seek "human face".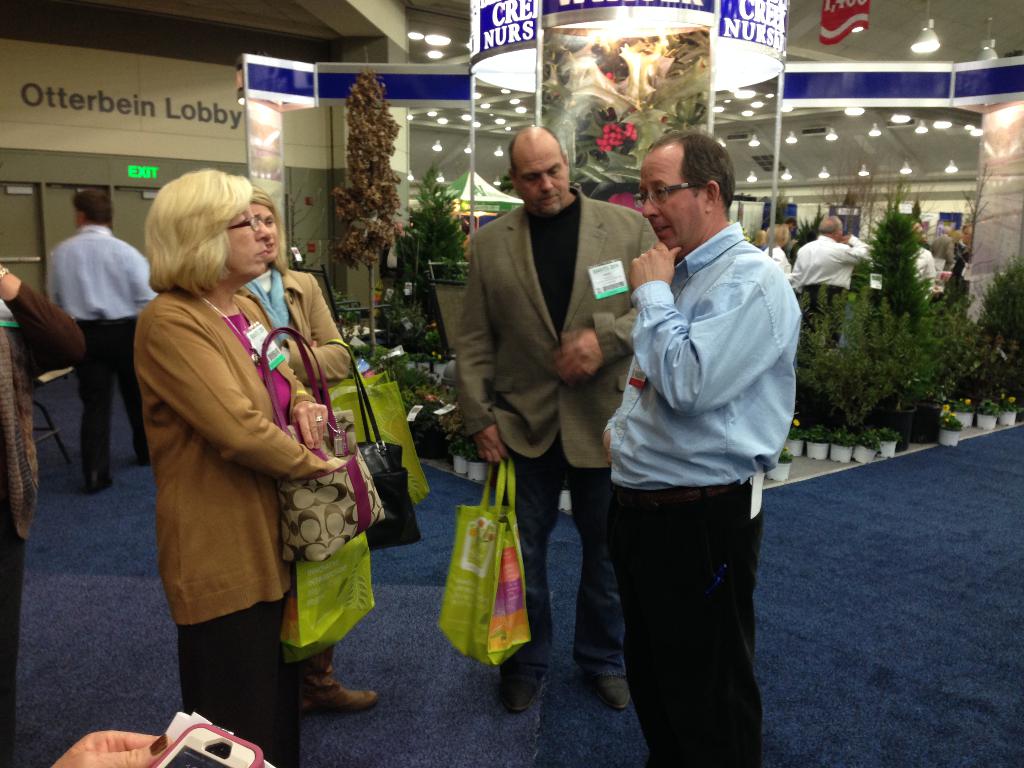
(515, 136, 569, 215).
